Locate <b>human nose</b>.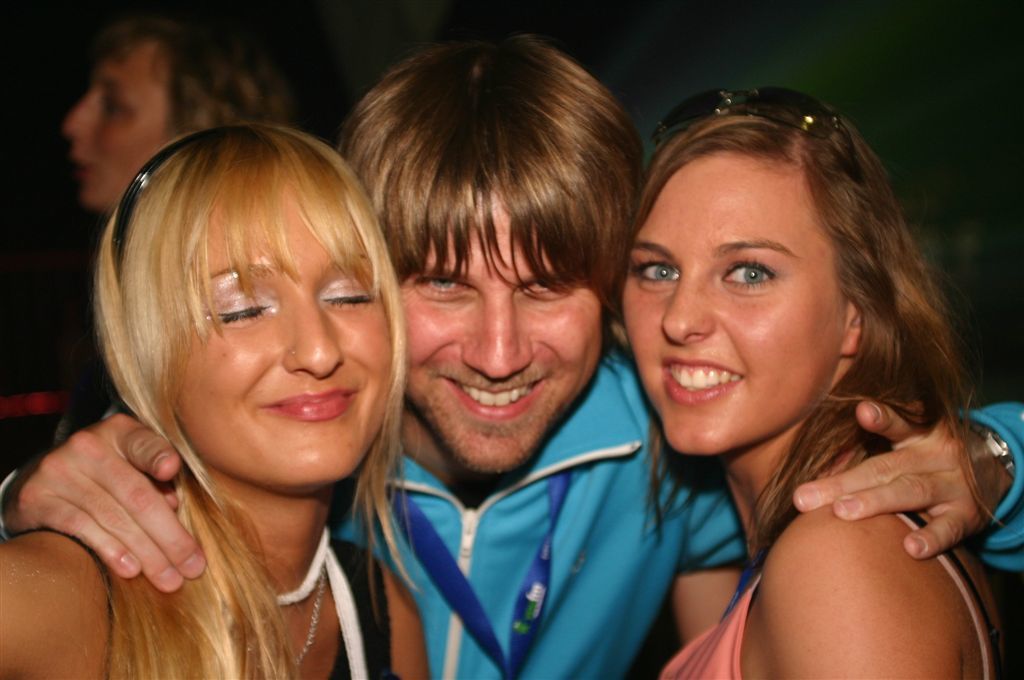
Bounding box: [left=461, top=289, right=535, bottom=381].
